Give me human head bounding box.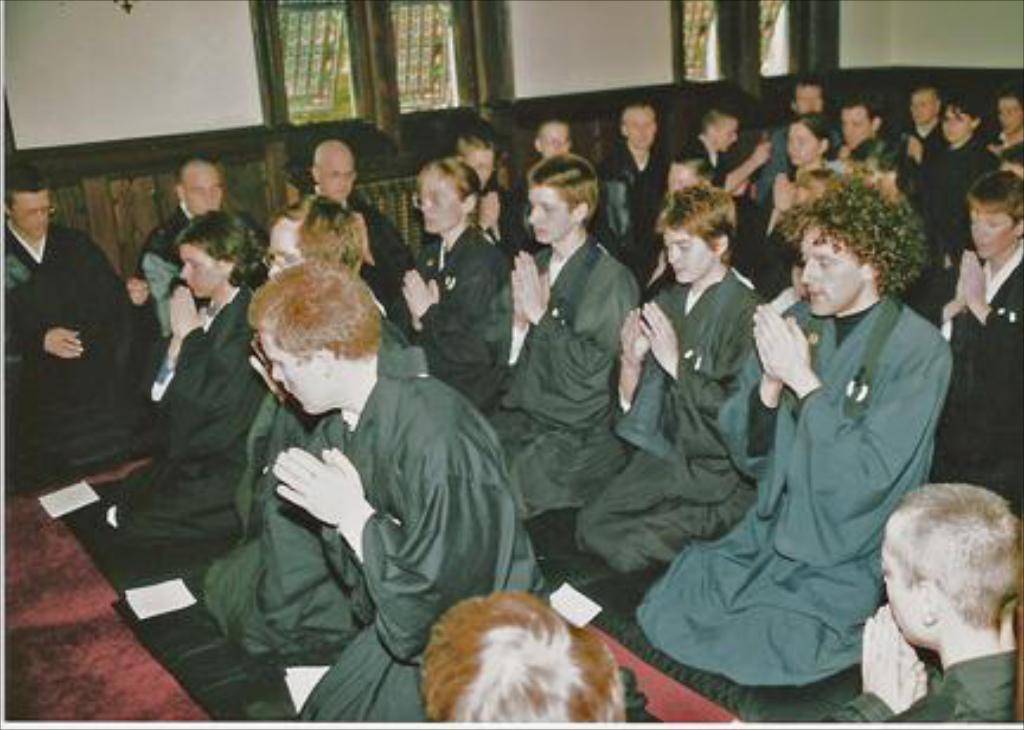
bbox=(251, 256, 386, 417).
